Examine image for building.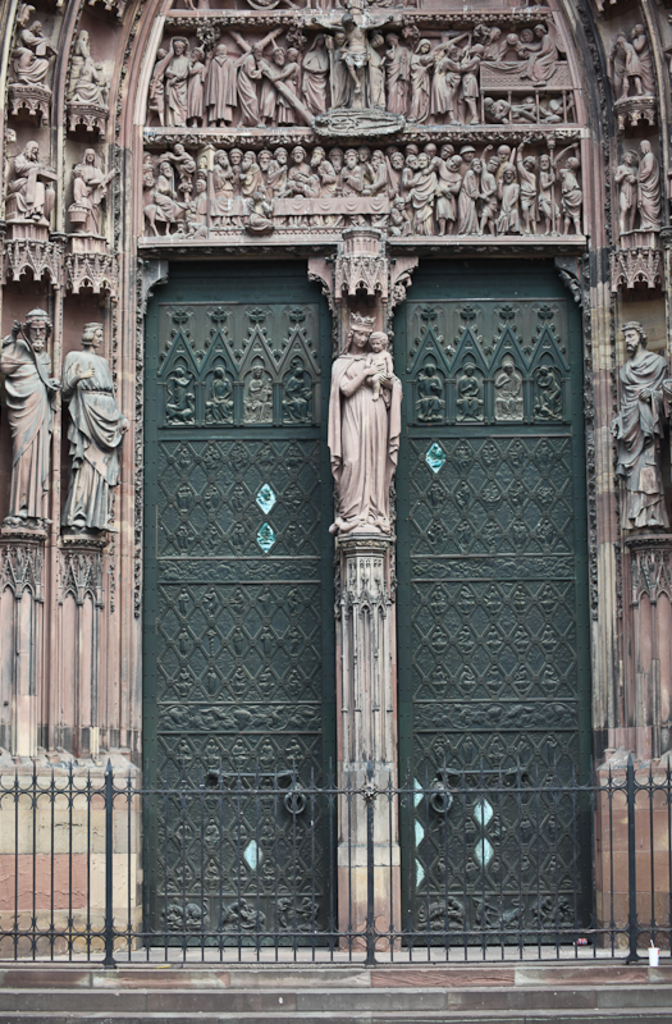
Examination result: detection(0, 0, 671, 968).
